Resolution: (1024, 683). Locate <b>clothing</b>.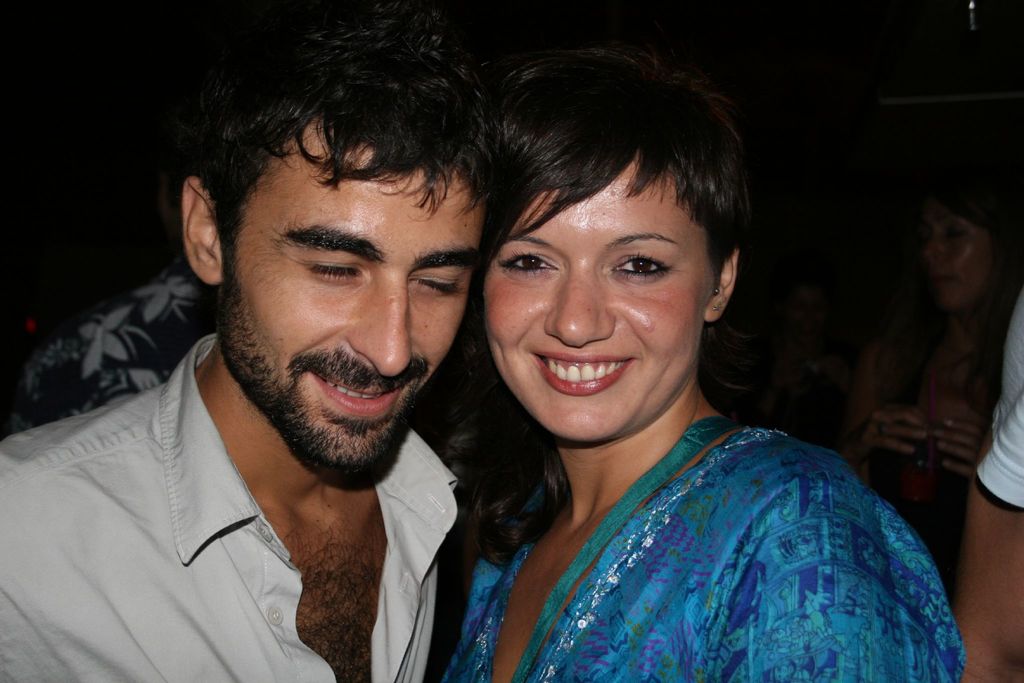
{"x1": 408, "y1": 391, "x2": 1001, "y2": 682}.
